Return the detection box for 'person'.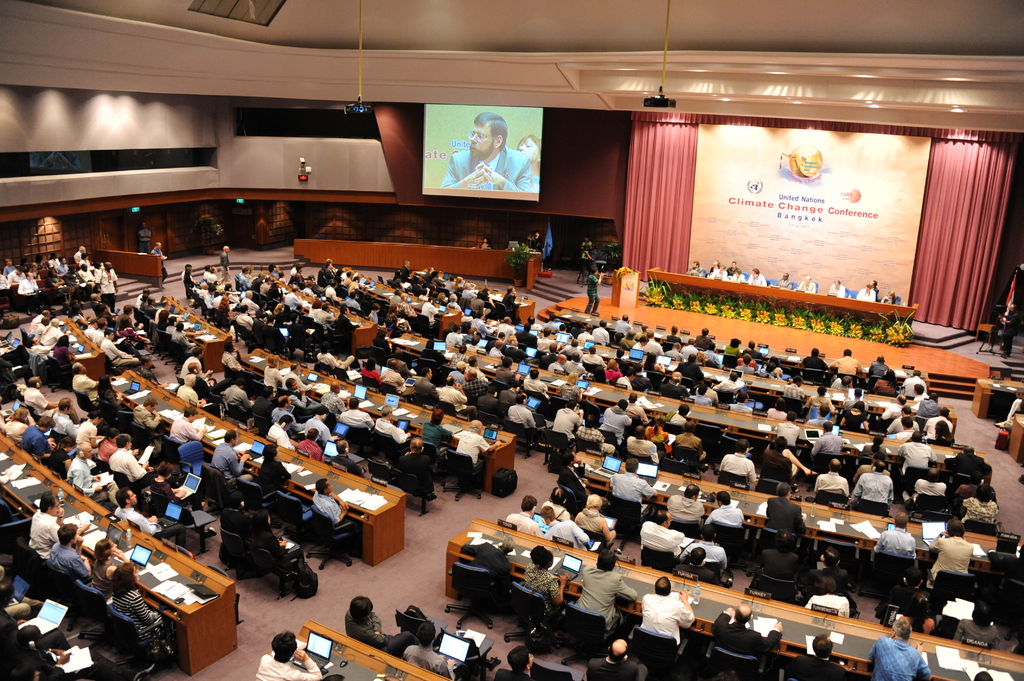
box=[739, 353, 757, 376].
